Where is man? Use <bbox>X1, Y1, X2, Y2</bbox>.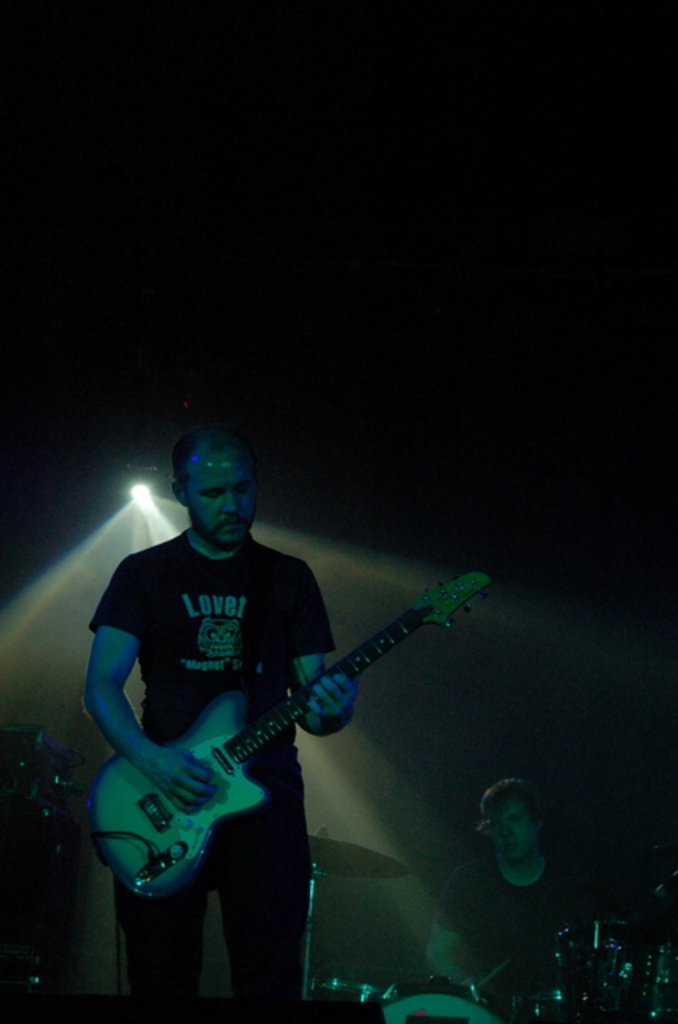
<bbox>78, 413, 355, 998</bbox>.
